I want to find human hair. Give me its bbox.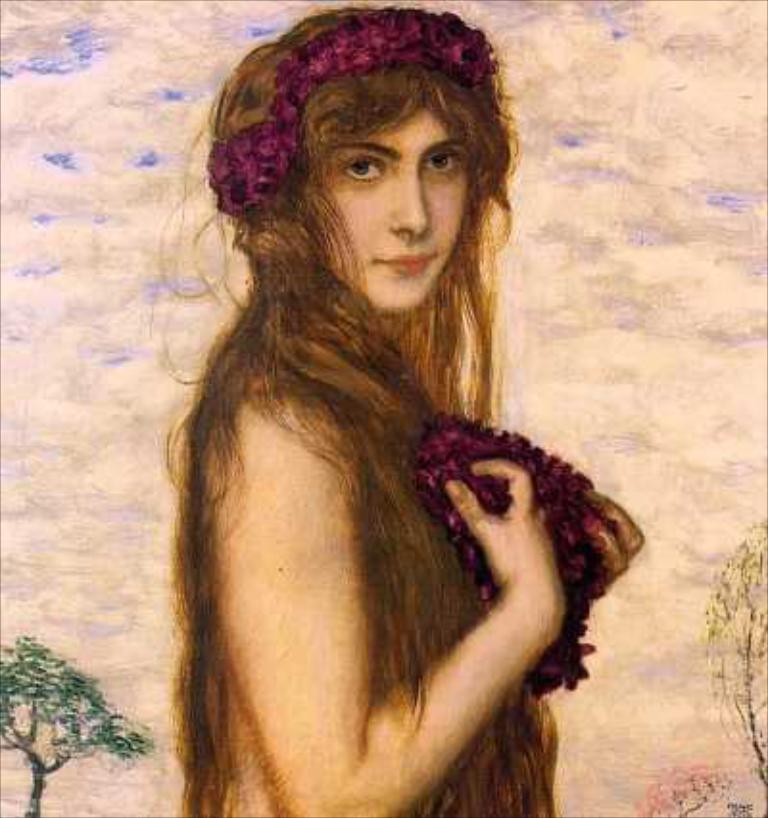
BBox(165, 8, 553, 816).
